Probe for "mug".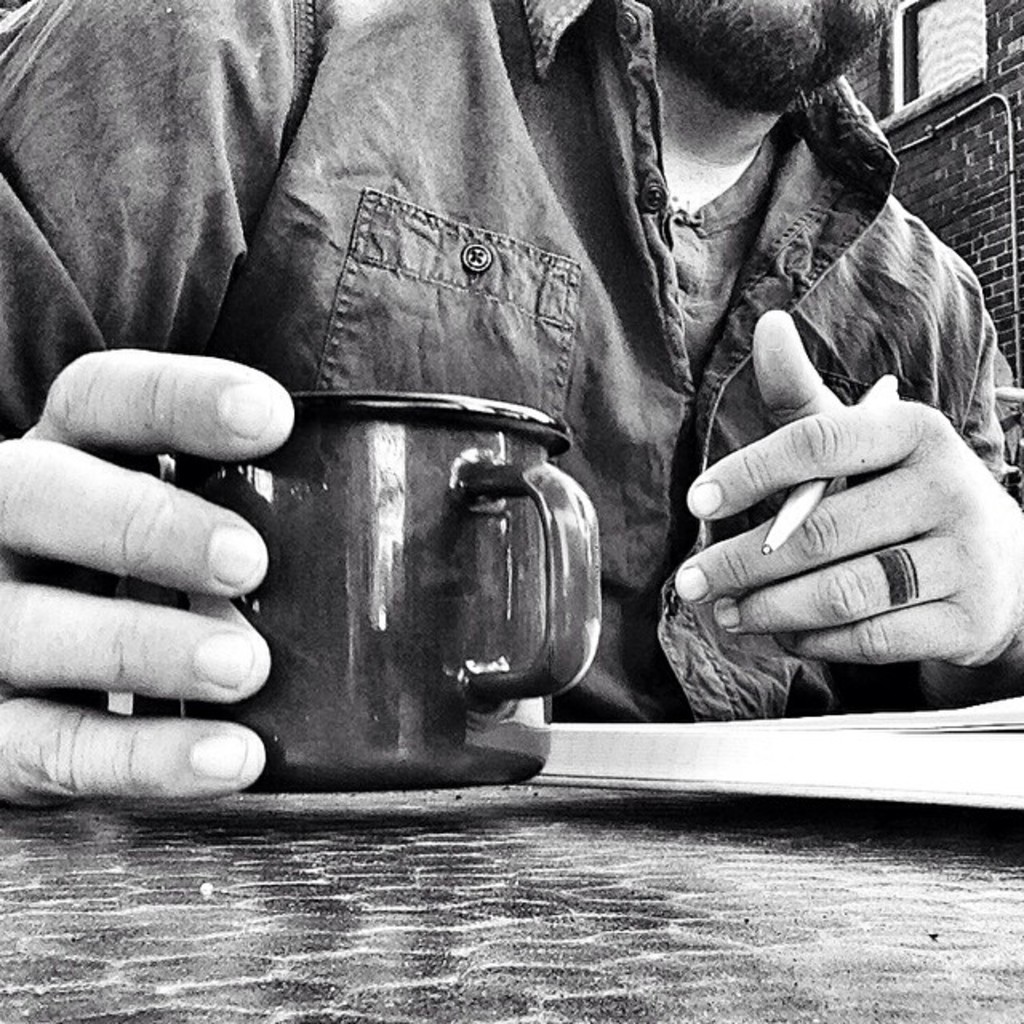
Probe result: [166, 387, 602, 784].
